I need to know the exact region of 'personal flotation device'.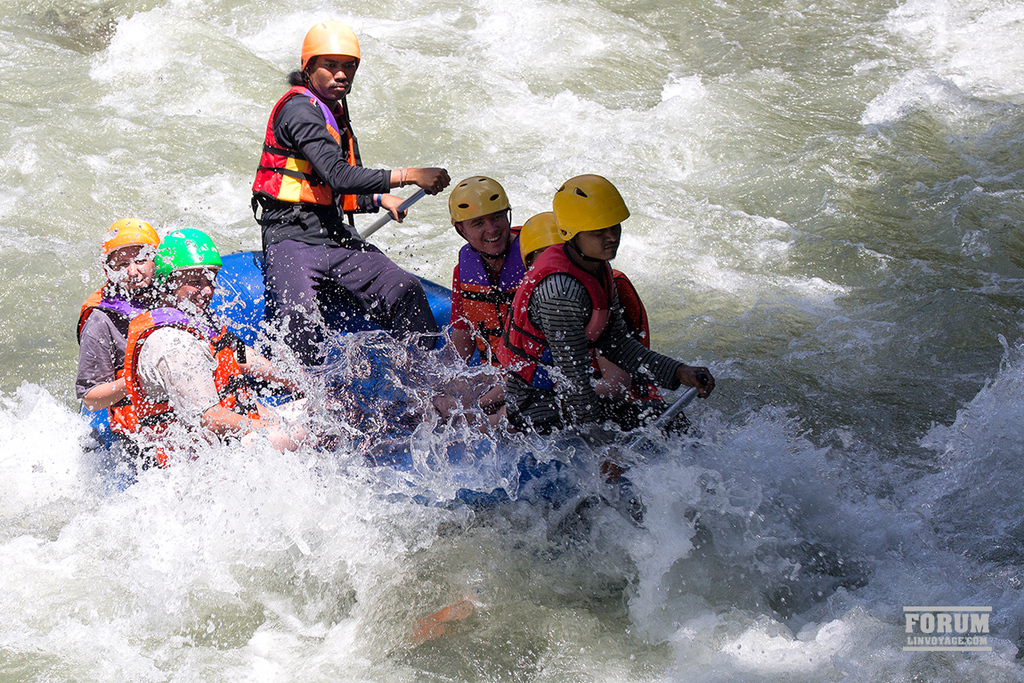
Region: crop(451, 221, 522, 360).
